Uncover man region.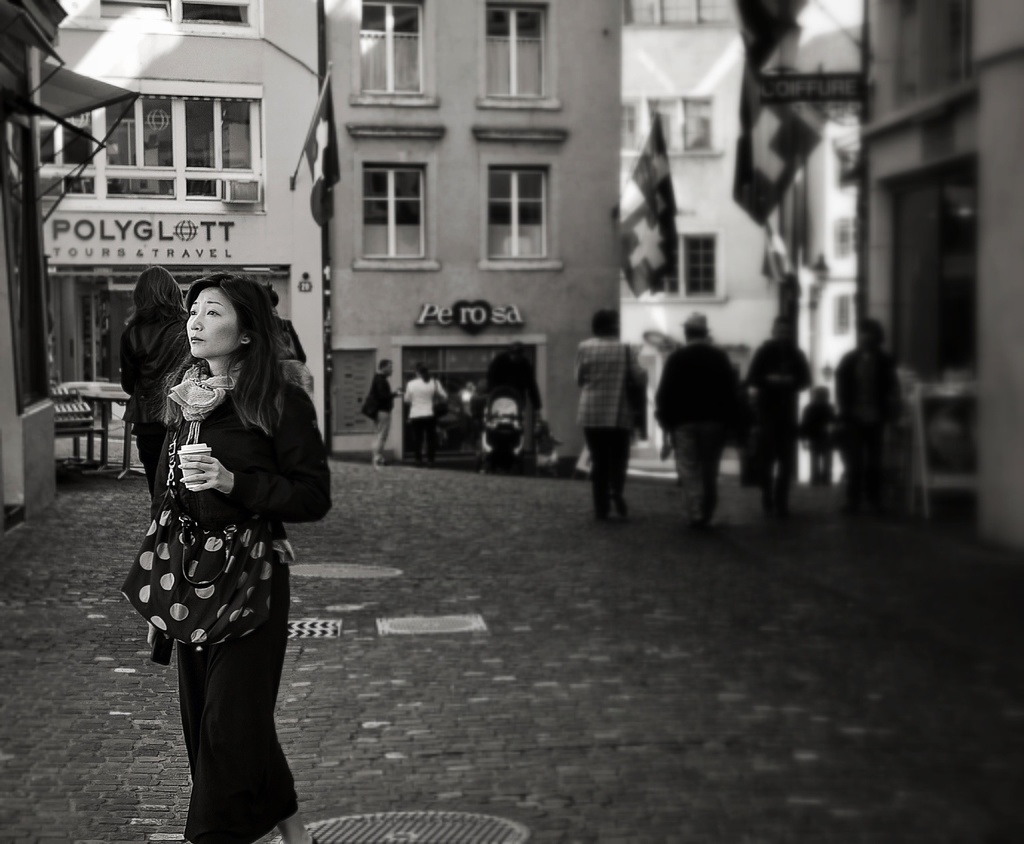
Uncovered: Rect(740, 308, 816, 512).
